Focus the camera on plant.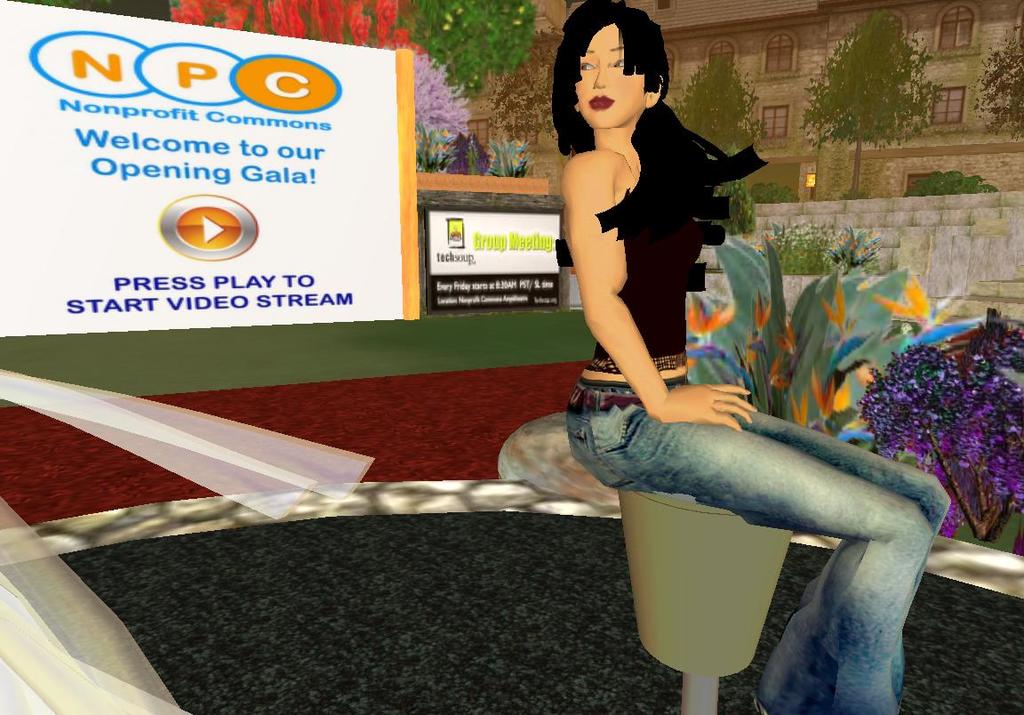
Focus region: 481,133,534,176.
